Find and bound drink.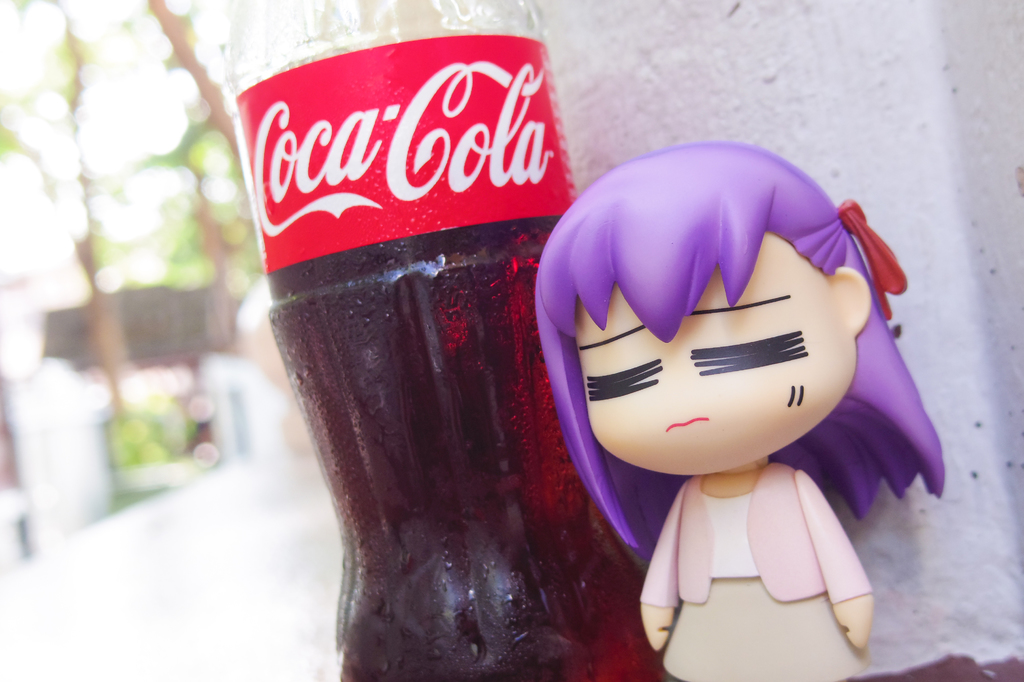
Bound: region(268, 216, 669, 681).
